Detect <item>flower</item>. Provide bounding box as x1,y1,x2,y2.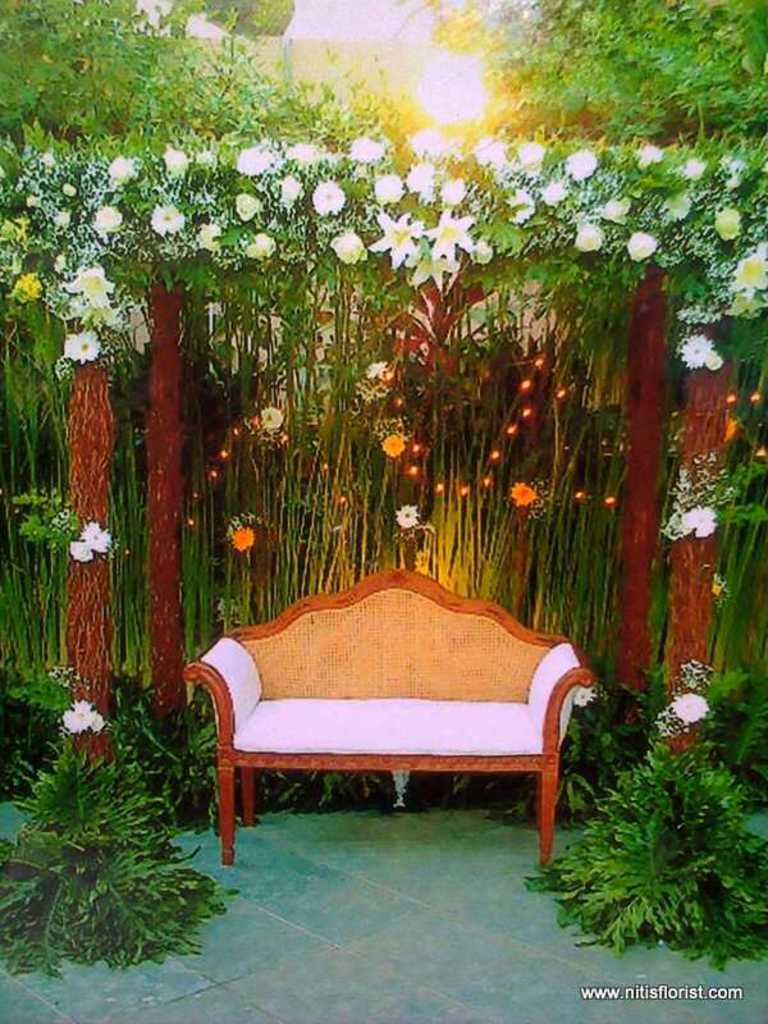
507,189,534,229.
